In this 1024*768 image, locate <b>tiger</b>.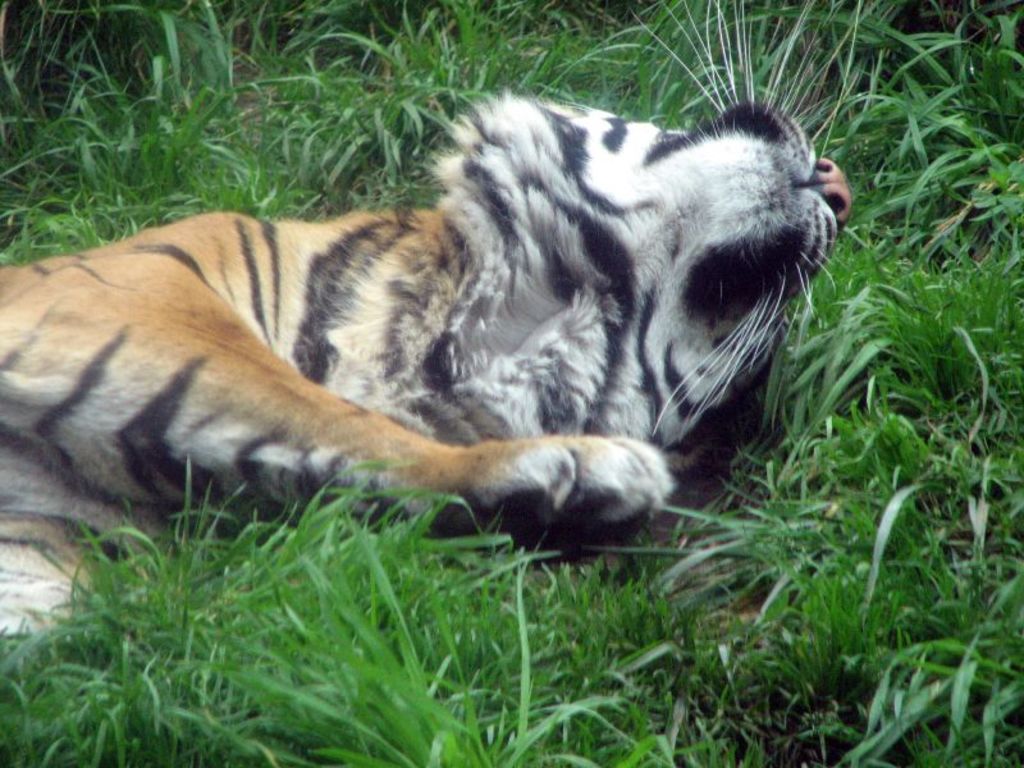
Bounding box: BBox(0, 67, 877, 681).
